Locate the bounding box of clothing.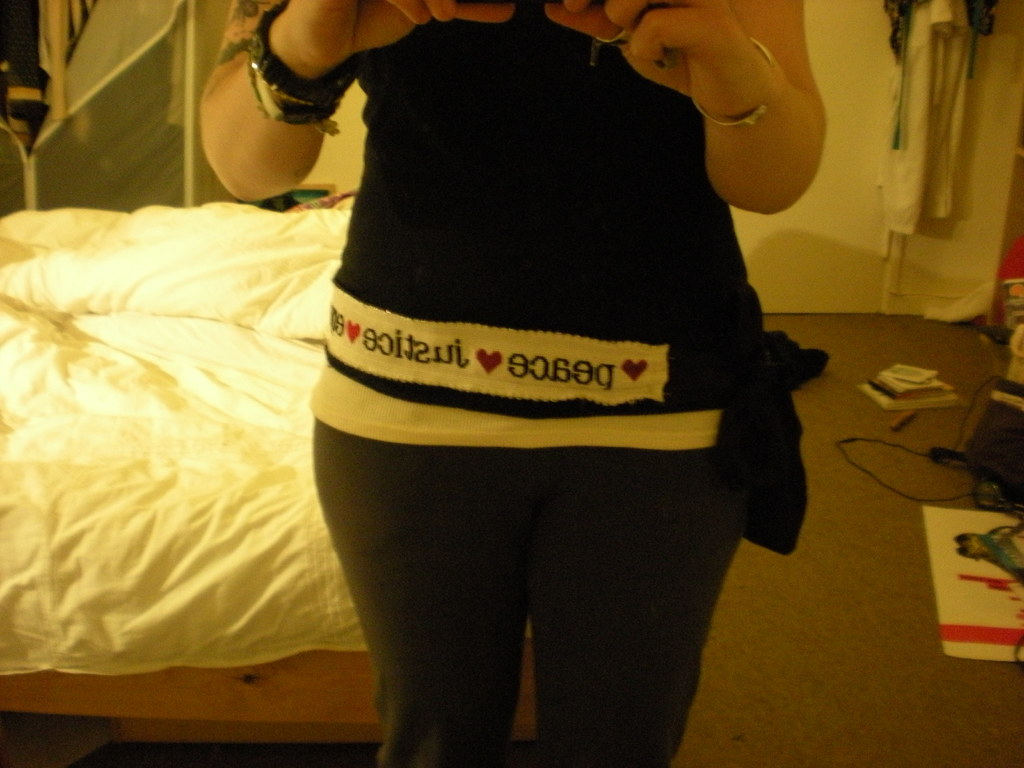
Bounding box: (310, 0, 775, 767).
